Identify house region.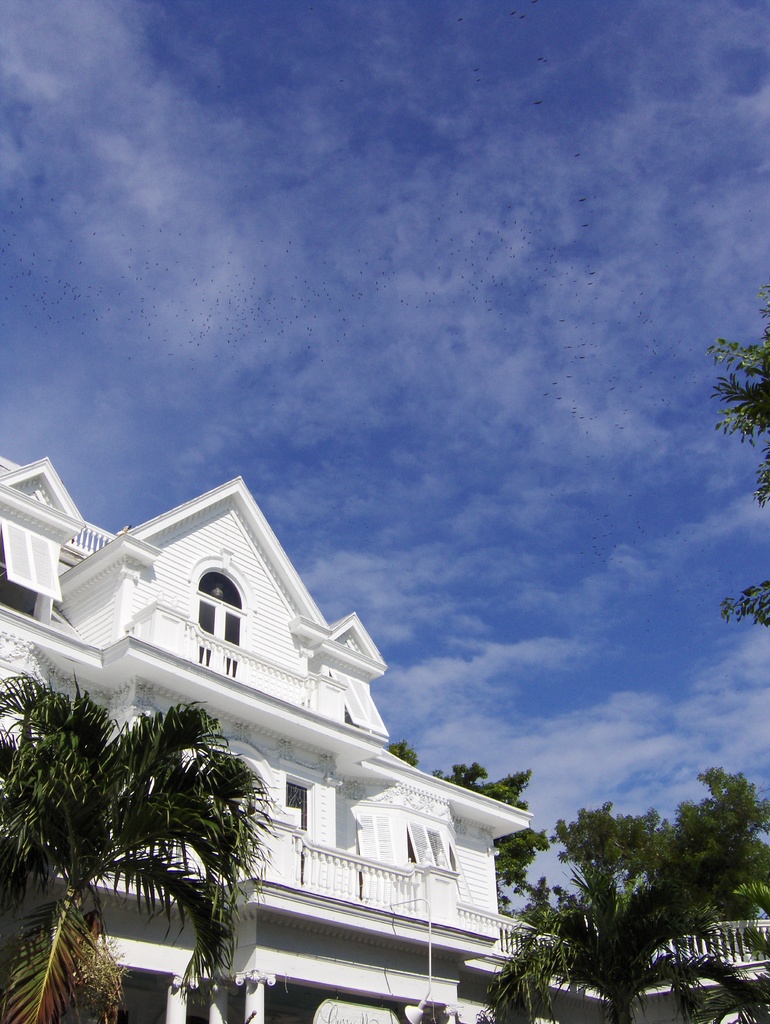
Region: (x1=534, y1=916, x2=769, y2=1023).
